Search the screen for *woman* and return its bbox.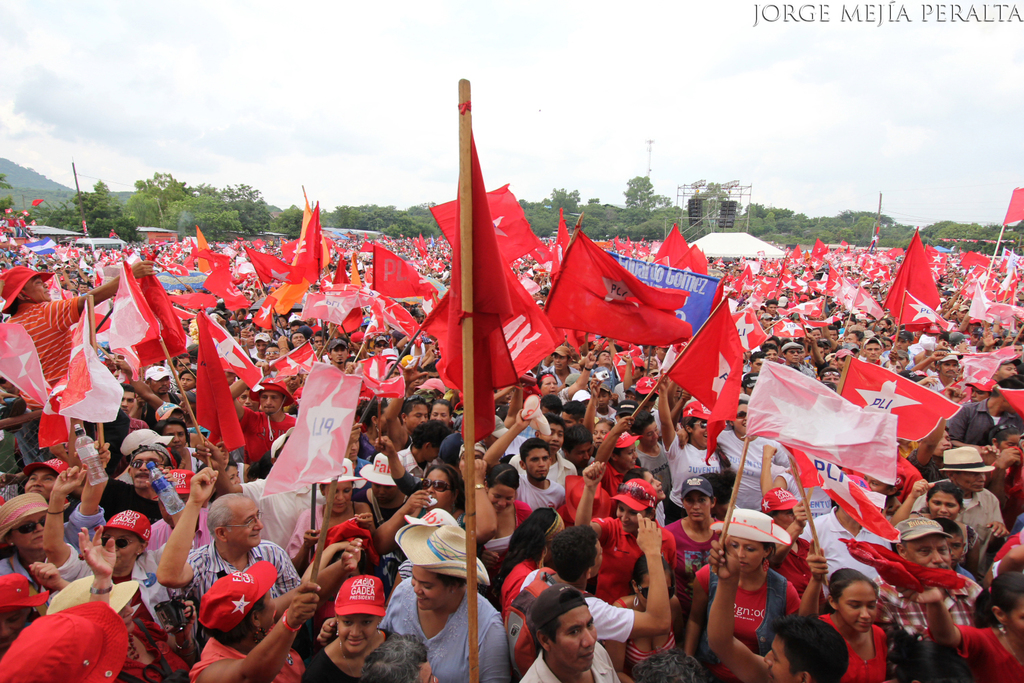
Found: 158 421 205 477.
